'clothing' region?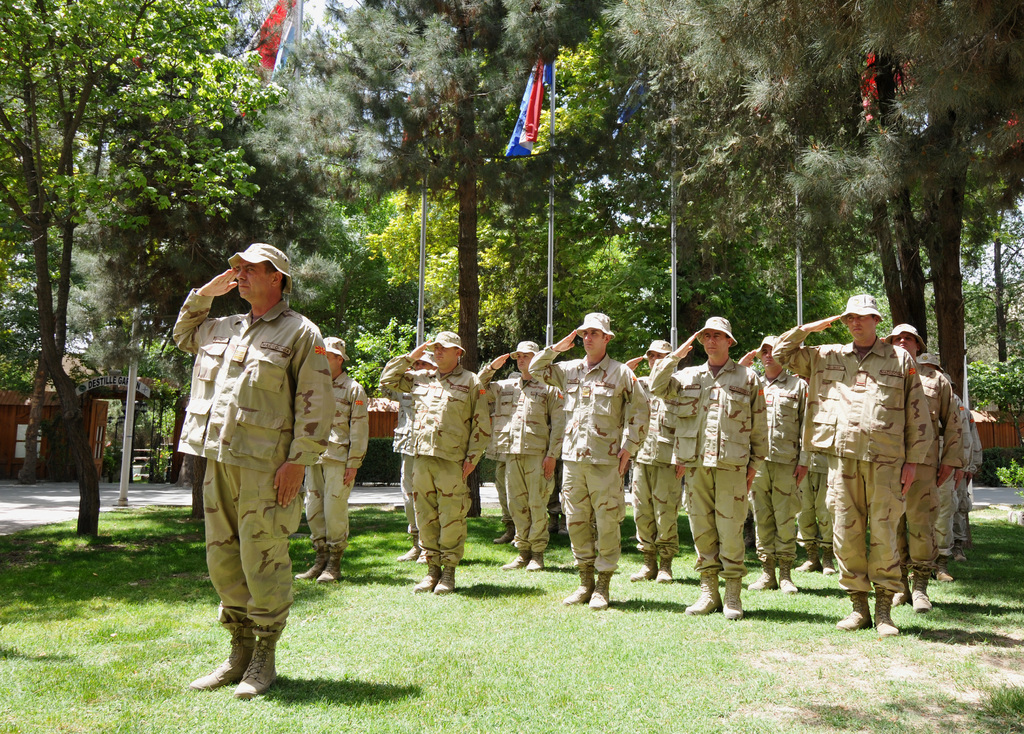
locate(473, 364, 570, 574)
